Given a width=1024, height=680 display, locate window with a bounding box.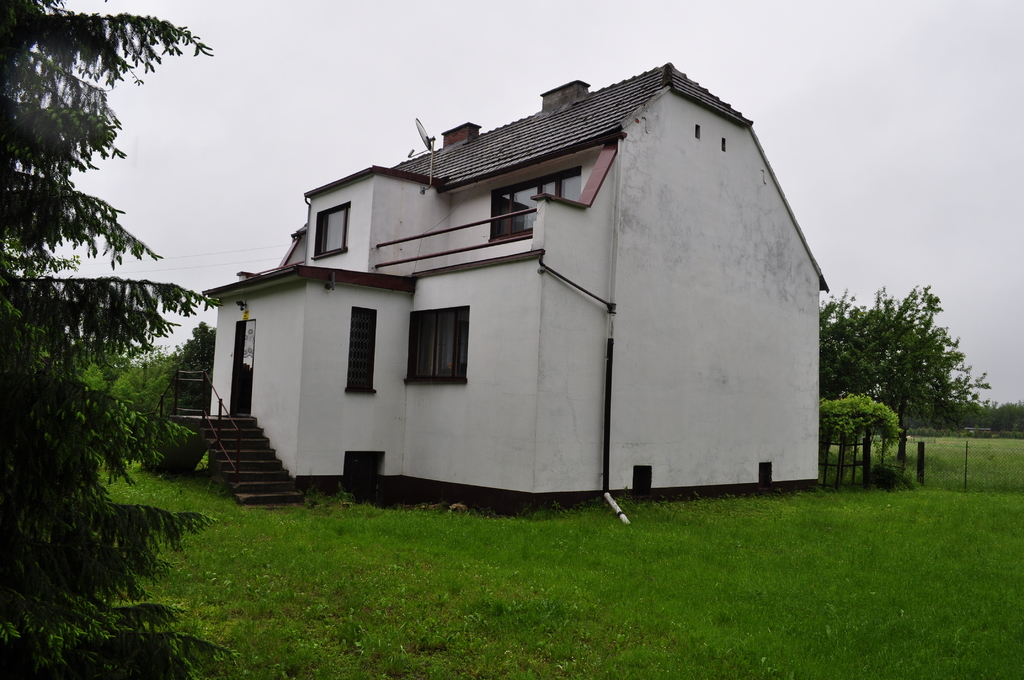
Located: {"x1": 415, "y1": 295, "x2": 473, "y2": 393}.
